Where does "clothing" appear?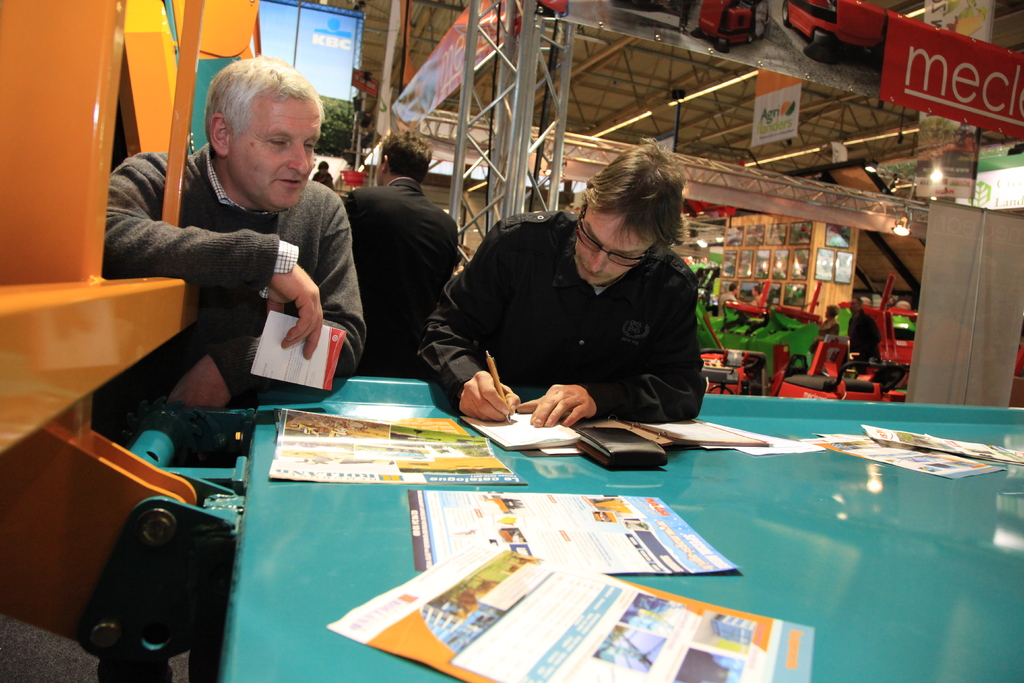
Appears at bbox(101, 138, 362, 409).
